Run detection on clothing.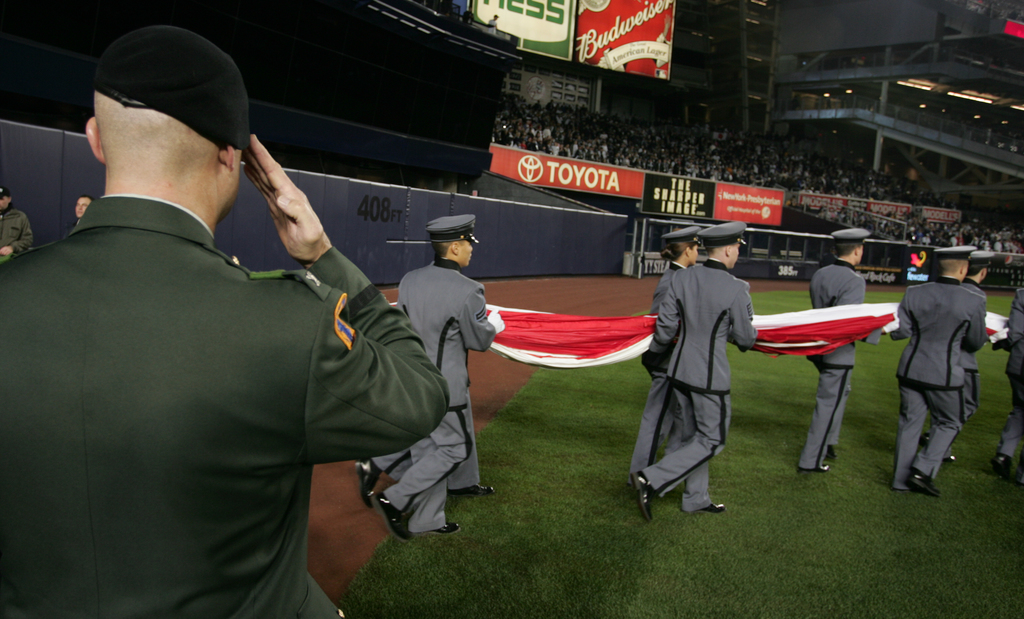
Result: <box>373,261,487,539</box>.
